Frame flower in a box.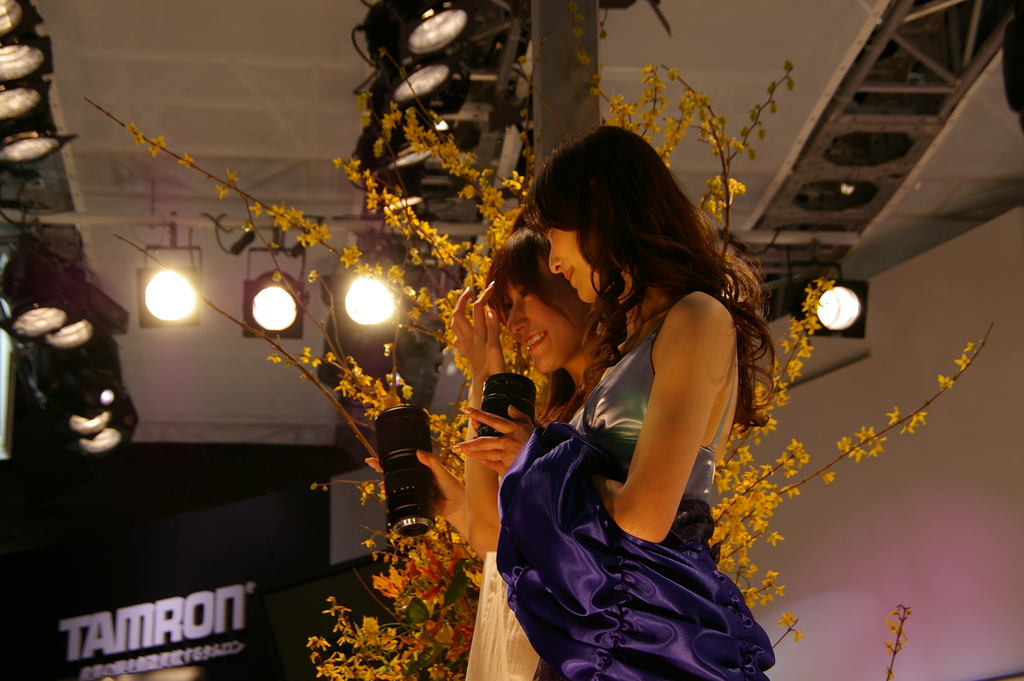
x1=131, y1=130, x2=146, y2=144.
